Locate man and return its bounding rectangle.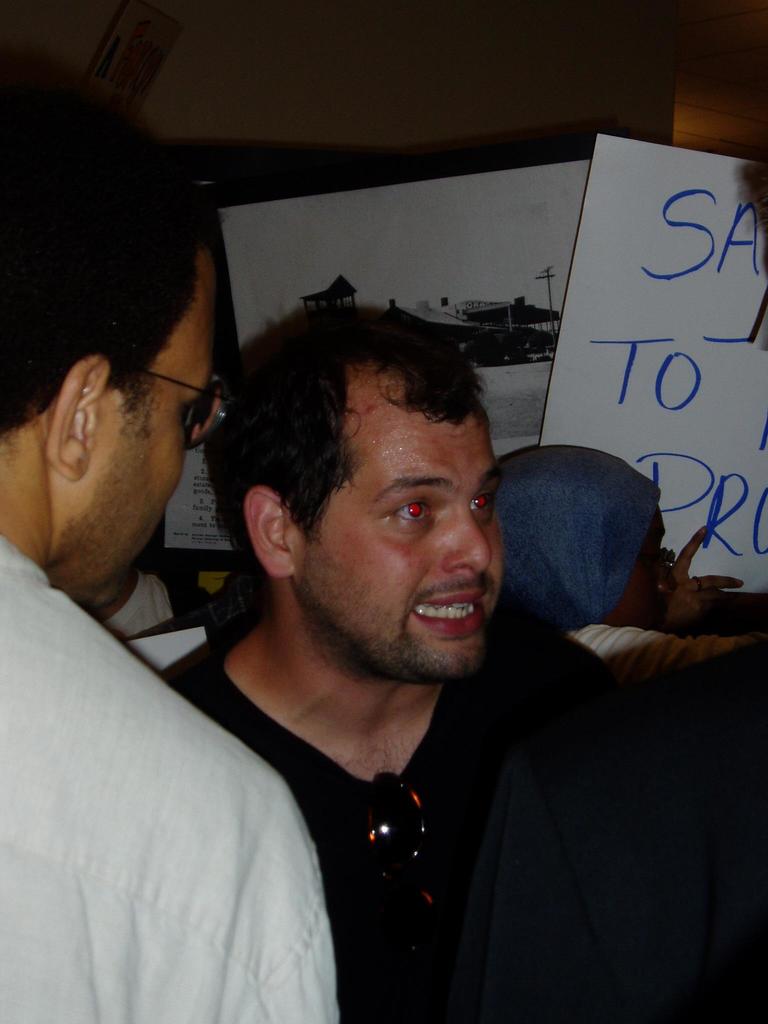
pyautogui.locateOnScreen(163, 291, 765, 1023).
